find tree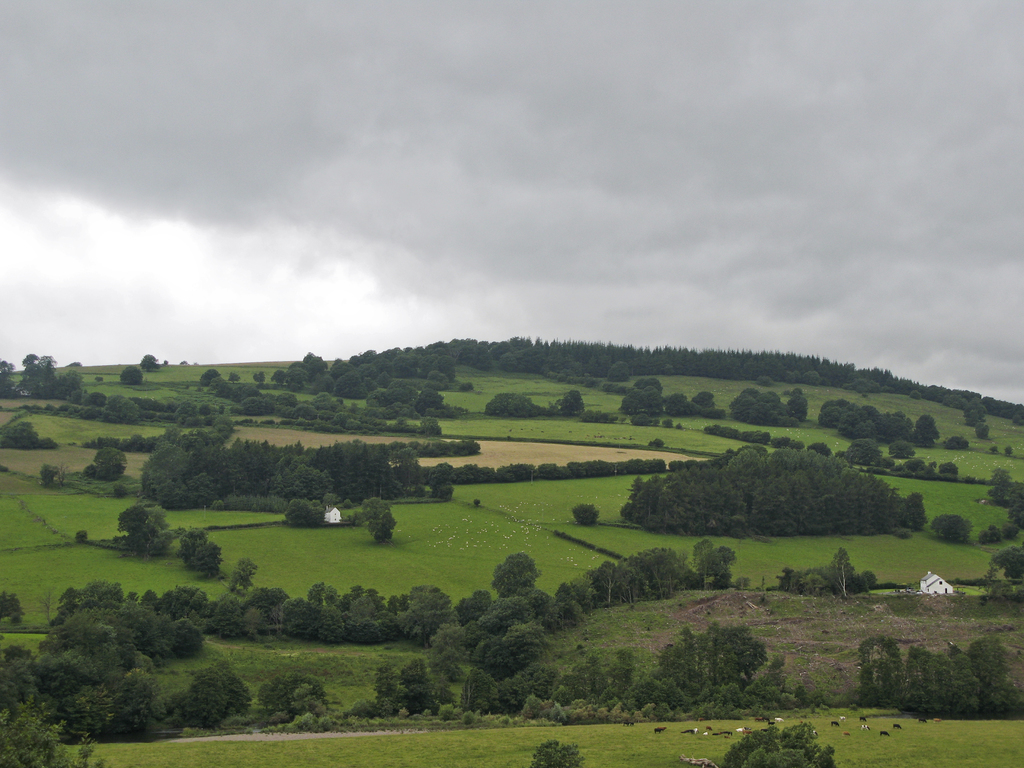
bbox(141, 355, 163, 371)
